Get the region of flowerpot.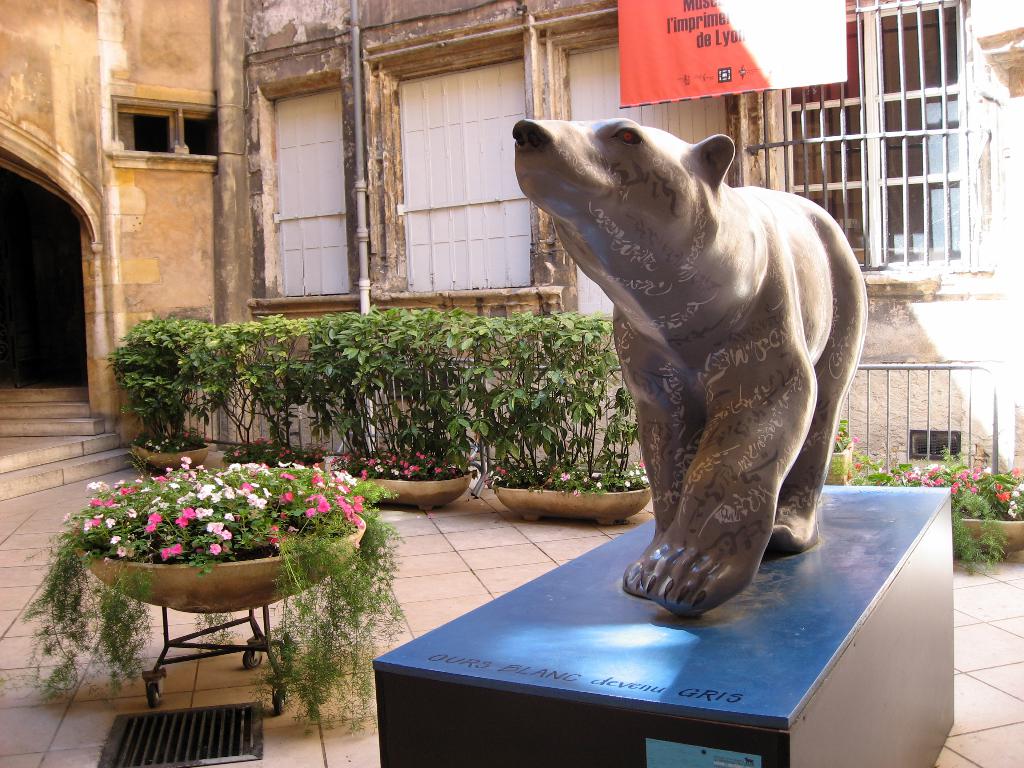
<region>230, 454, 328, 472</region>.
